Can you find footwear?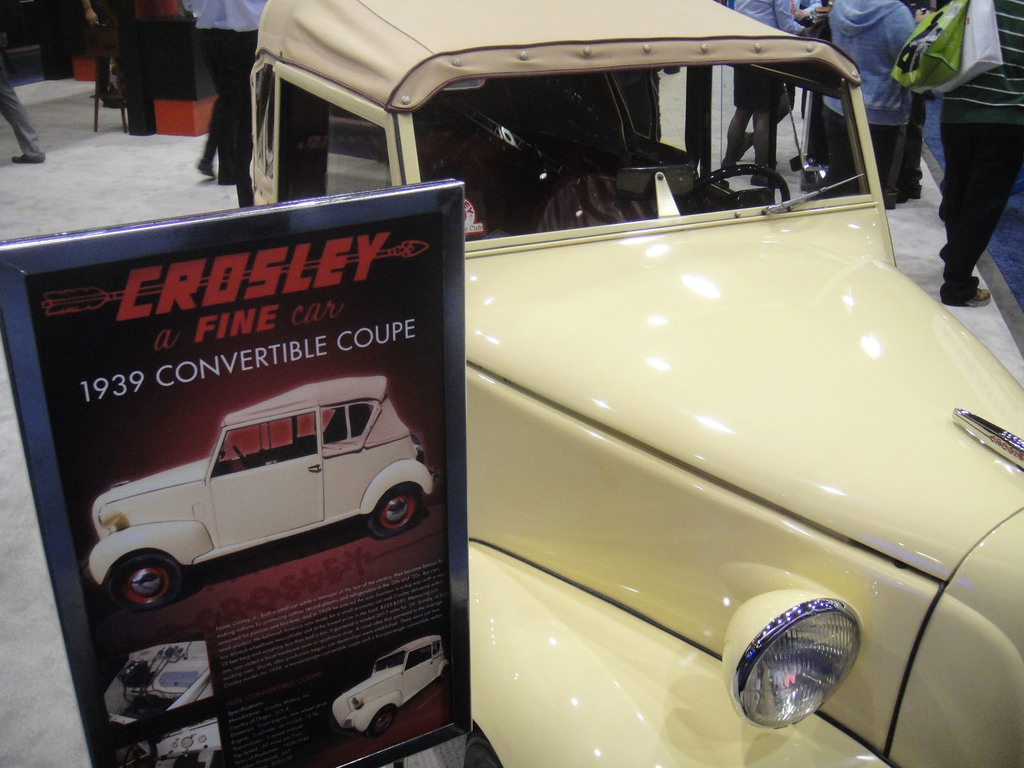
Yes, bounding box: (x1=13, y1=153, x2=44, y2=163).
